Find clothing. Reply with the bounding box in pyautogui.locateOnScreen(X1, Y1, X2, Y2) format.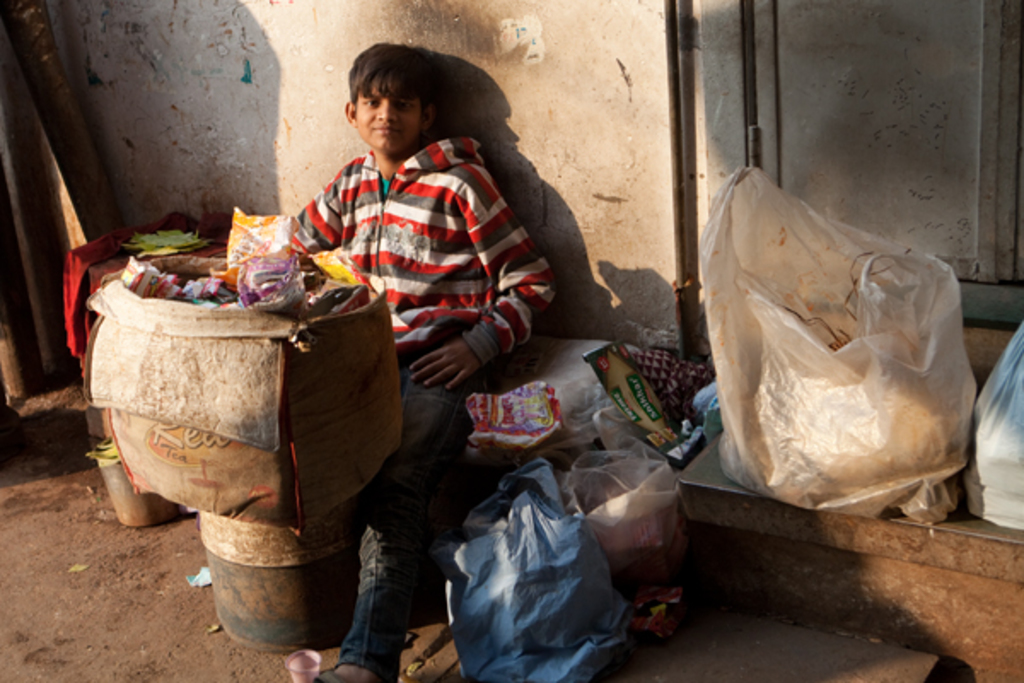
pyautogui.locateOnScreen(288, 140, 553, 367).
